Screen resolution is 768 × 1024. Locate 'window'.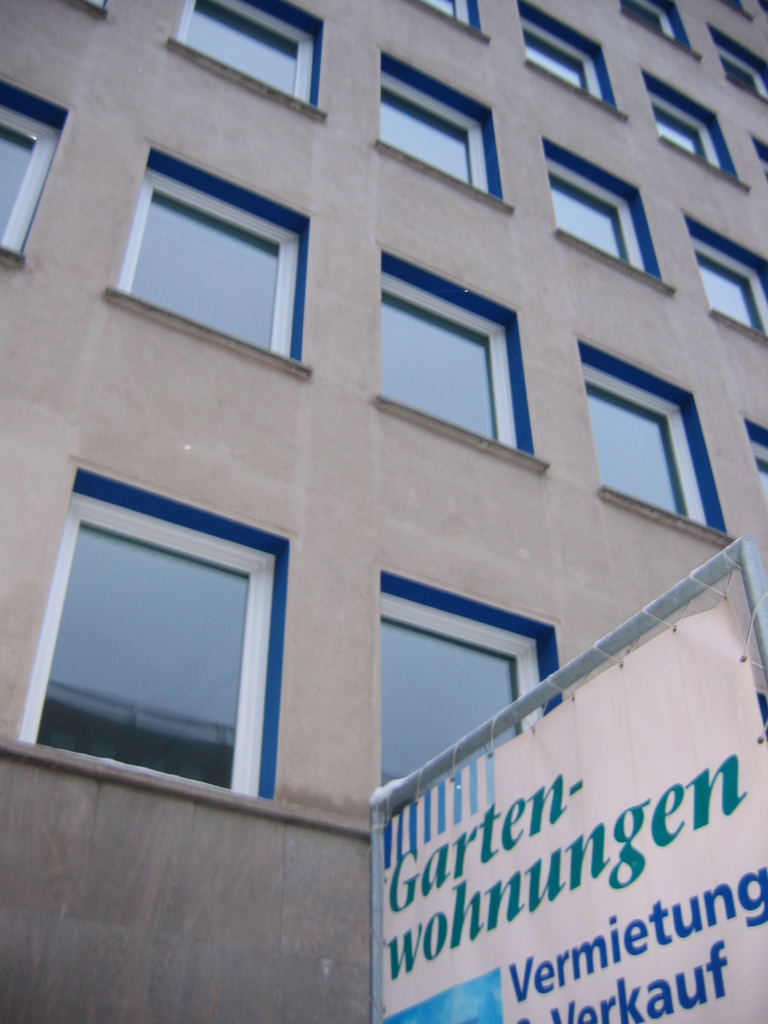
bbox=(167, 0, 330, 118).
